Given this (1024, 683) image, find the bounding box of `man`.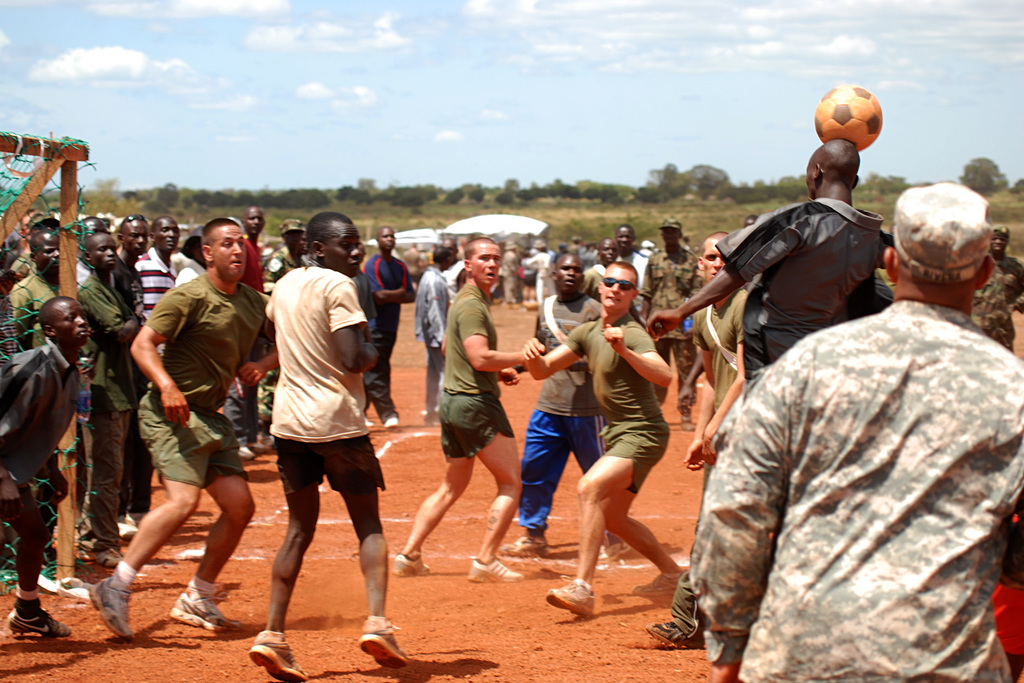
<bbox>639, 126, 897, 653</bbox>.
